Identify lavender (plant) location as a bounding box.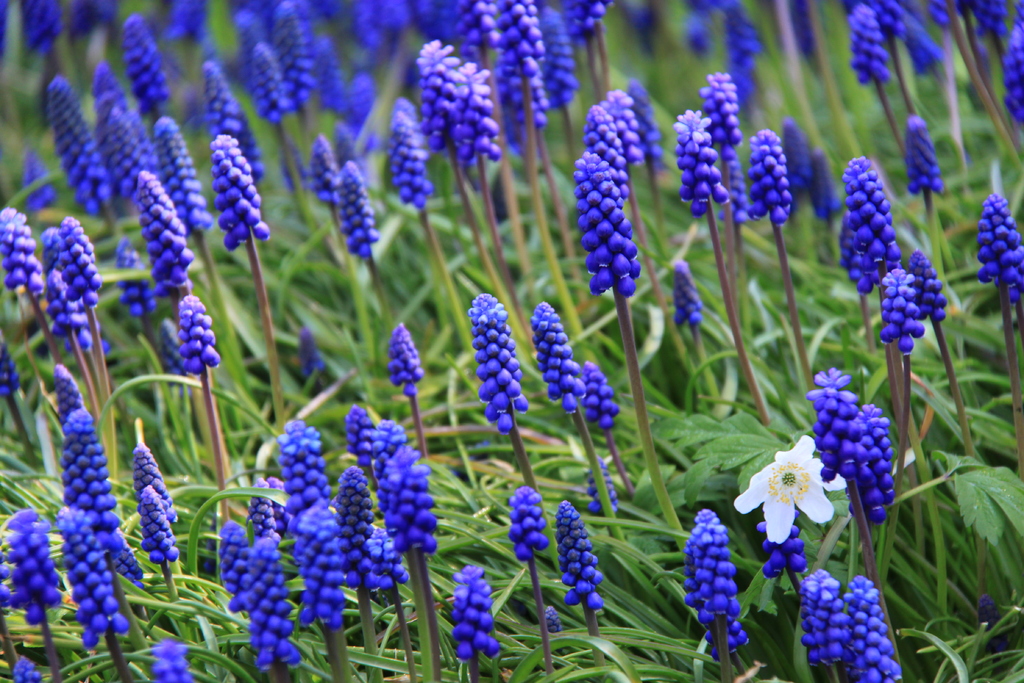
<region>684, 504, 744, 682</region>.
